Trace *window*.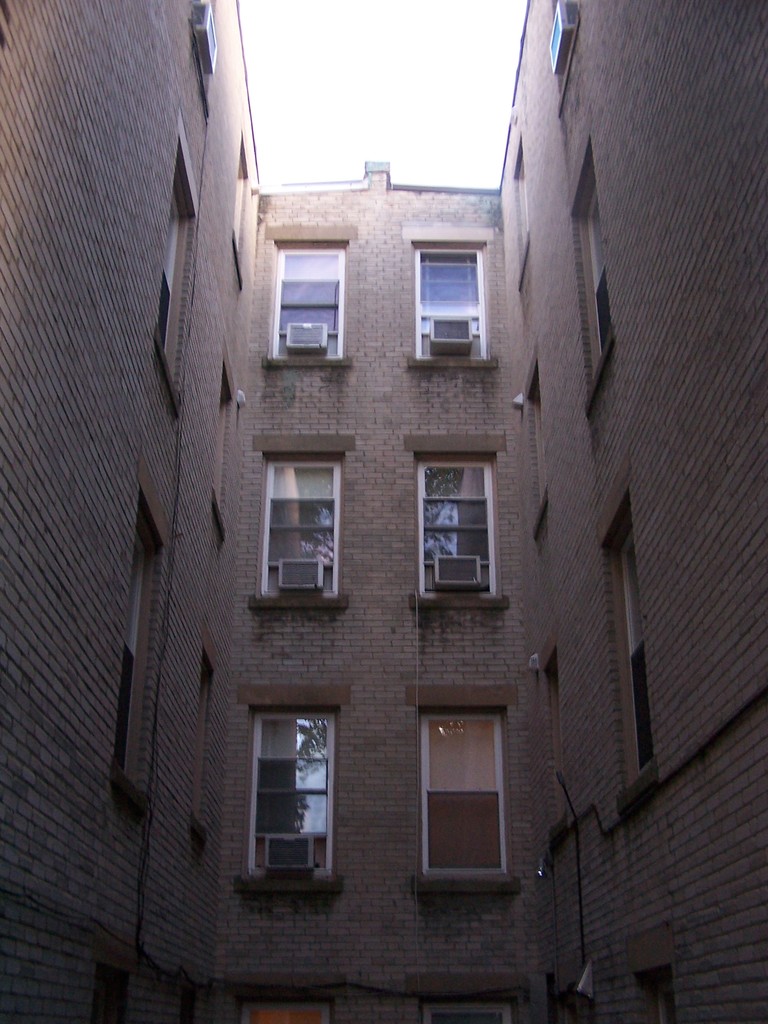
Traced to left=190, top=652, right=218, bottom=848.
